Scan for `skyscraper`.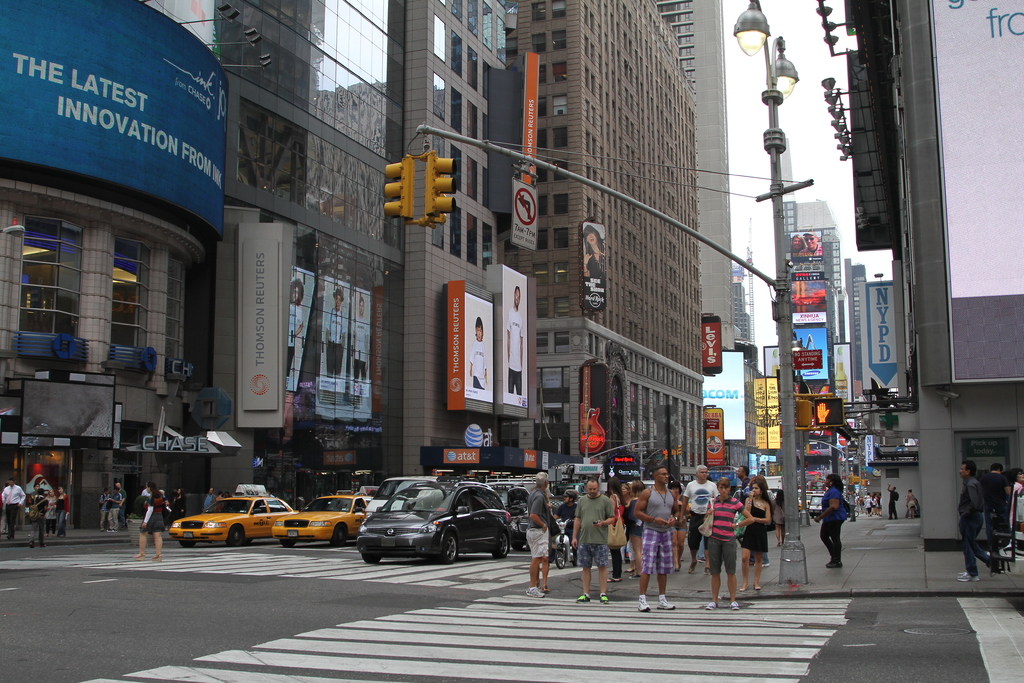
Scan result: left=547, top=0, right=716, bottom=473.
